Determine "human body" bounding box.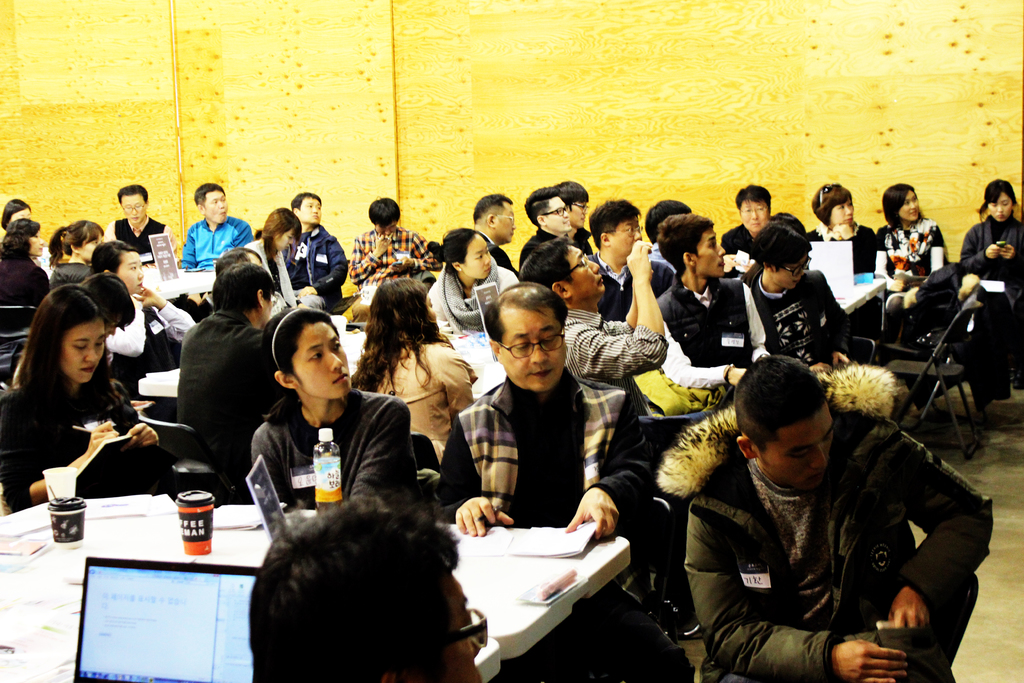
Determined: <bbox>176, 211, 255, 269</bbox>.
